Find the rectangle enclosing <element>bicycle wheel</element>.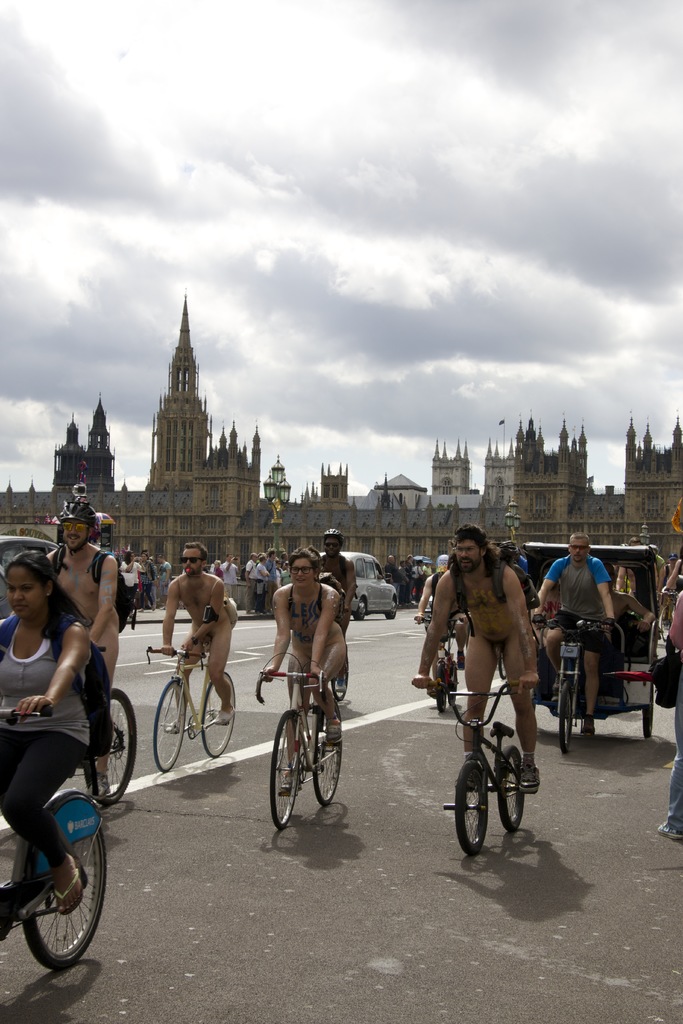
detection(563, 680, 568, 746).
